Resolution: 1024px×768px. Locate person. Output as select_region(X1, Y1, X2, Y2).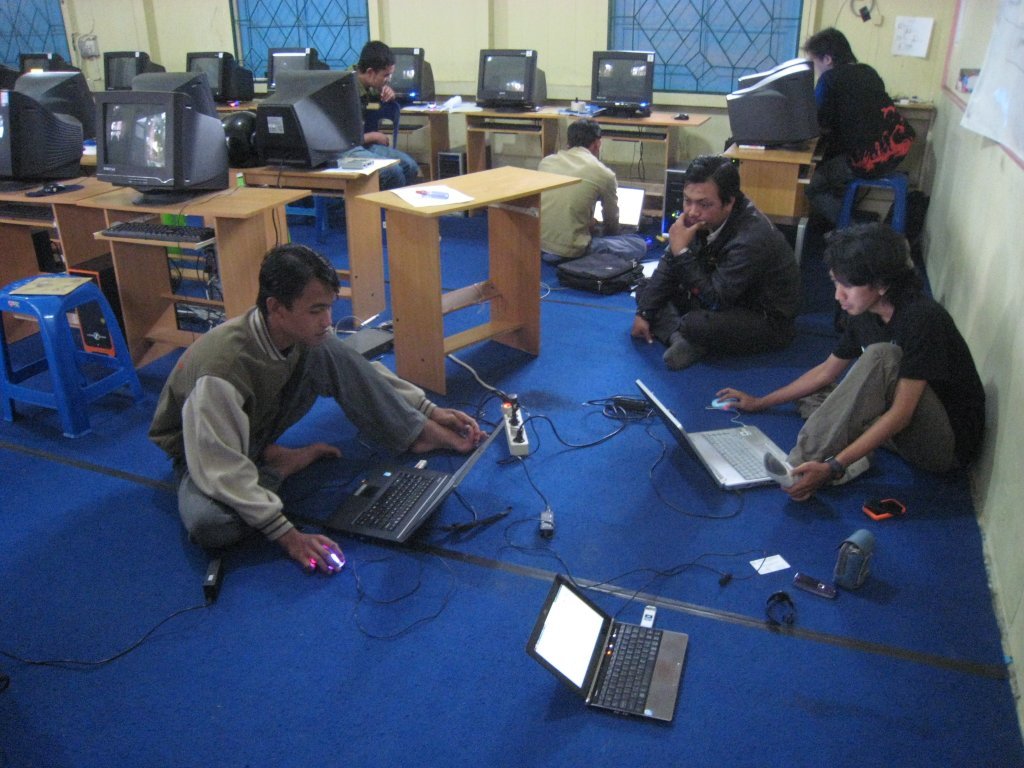
select_region(708, 228, 979, 494).
